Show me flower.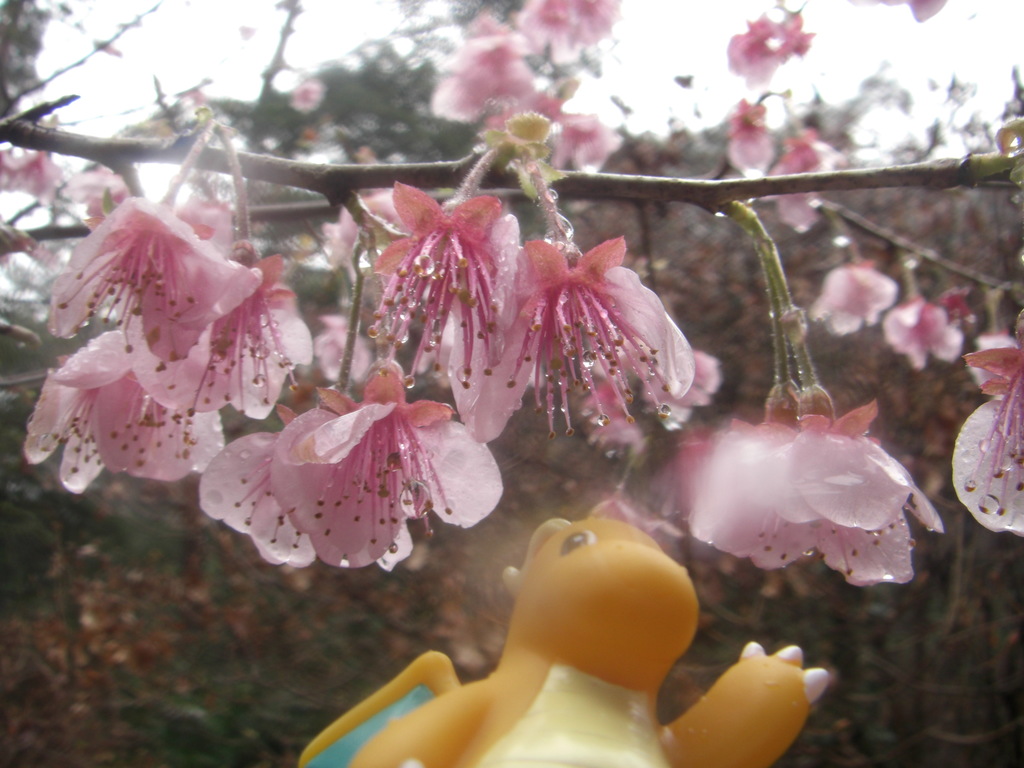
flower is here: locate(886, 294, 963, 373).
